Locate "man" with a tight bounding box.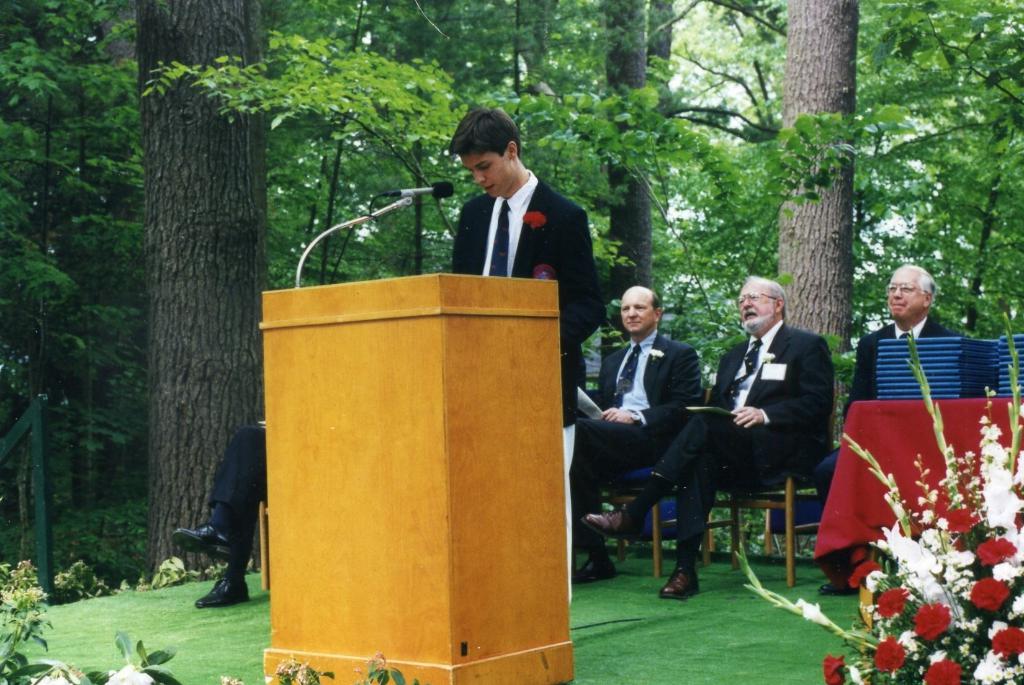
crop(820, 259, 945, 599).
